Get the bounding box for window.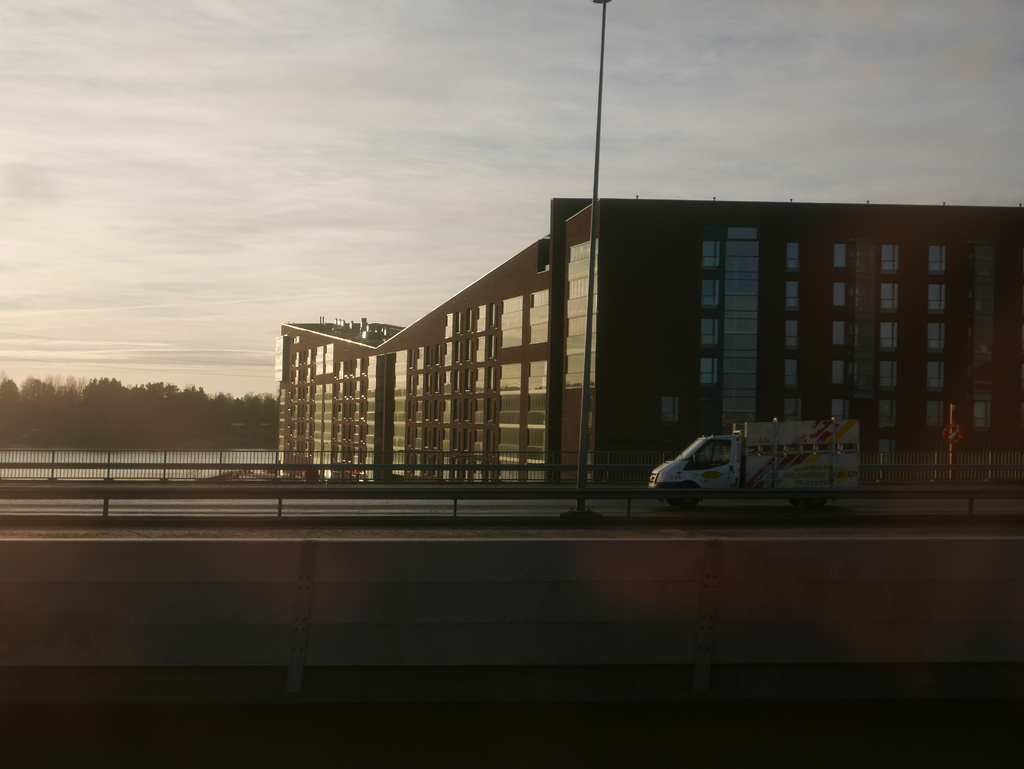
{"left": 926, "top": 326, "right": 946, "bottom": 353}.
